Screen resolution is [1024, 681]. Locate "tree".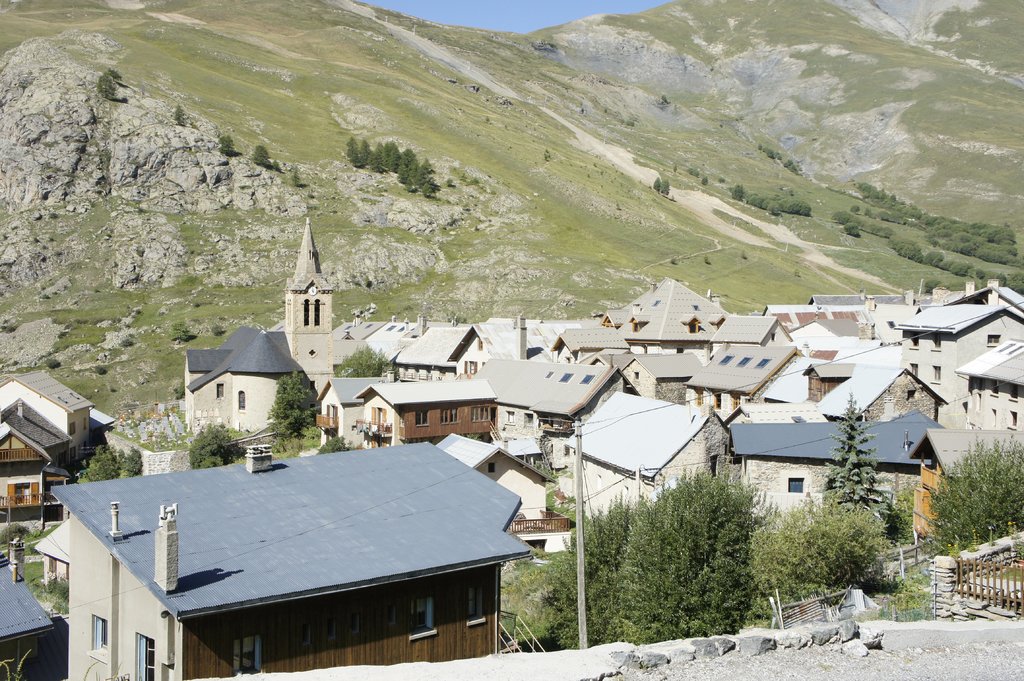
[79,444,120,482].
